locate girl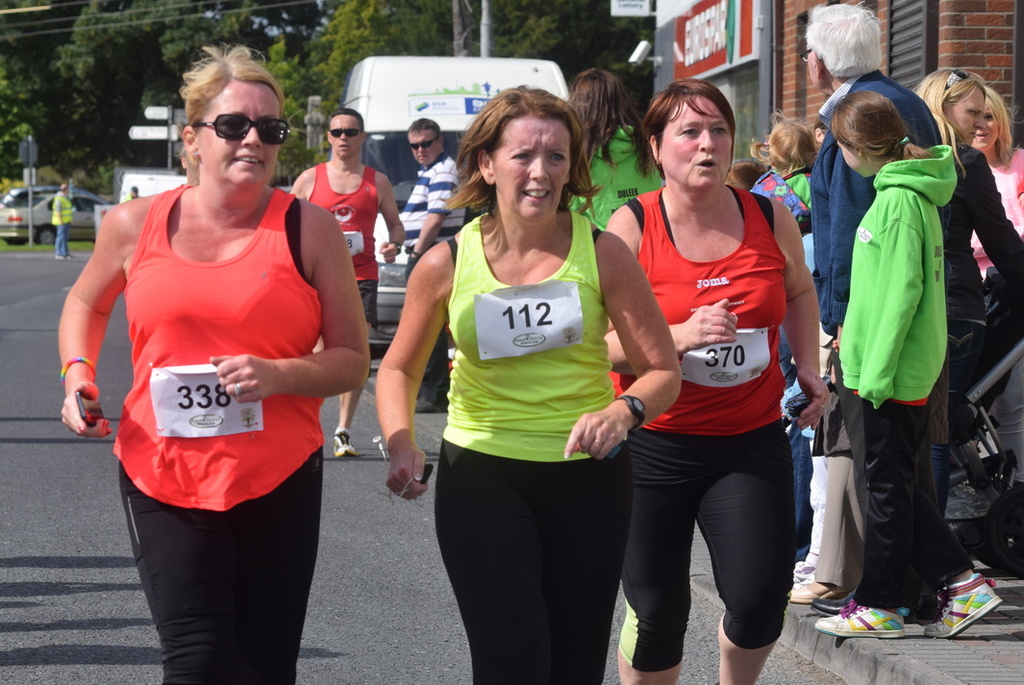
region(907, 63, 1023, 523)
